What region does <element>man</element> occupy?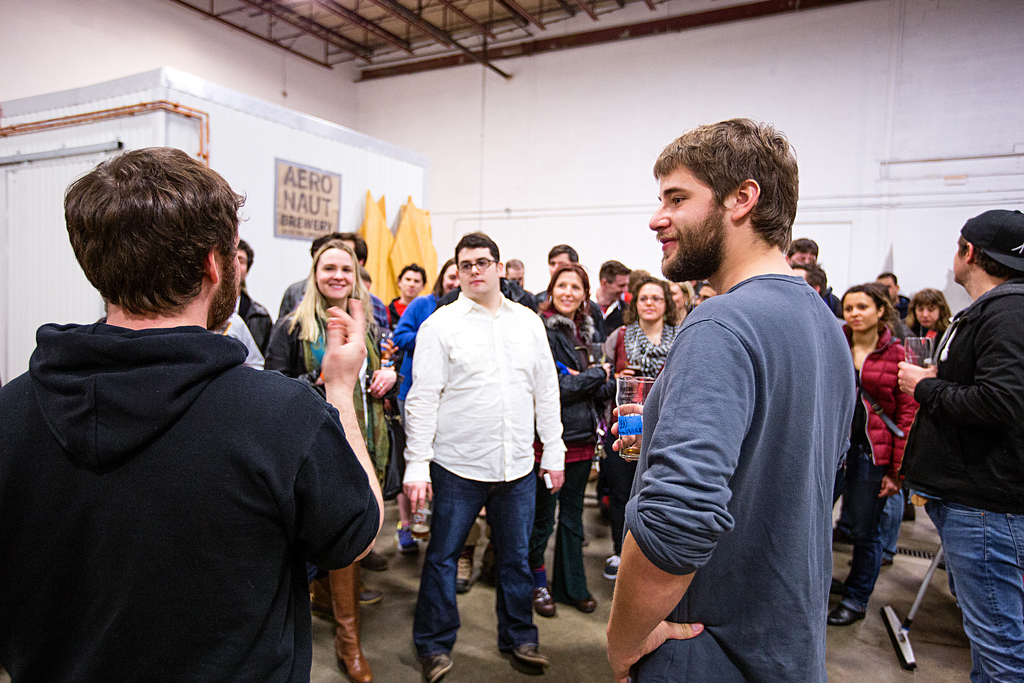
Rect(529, 241, 607, 350).
